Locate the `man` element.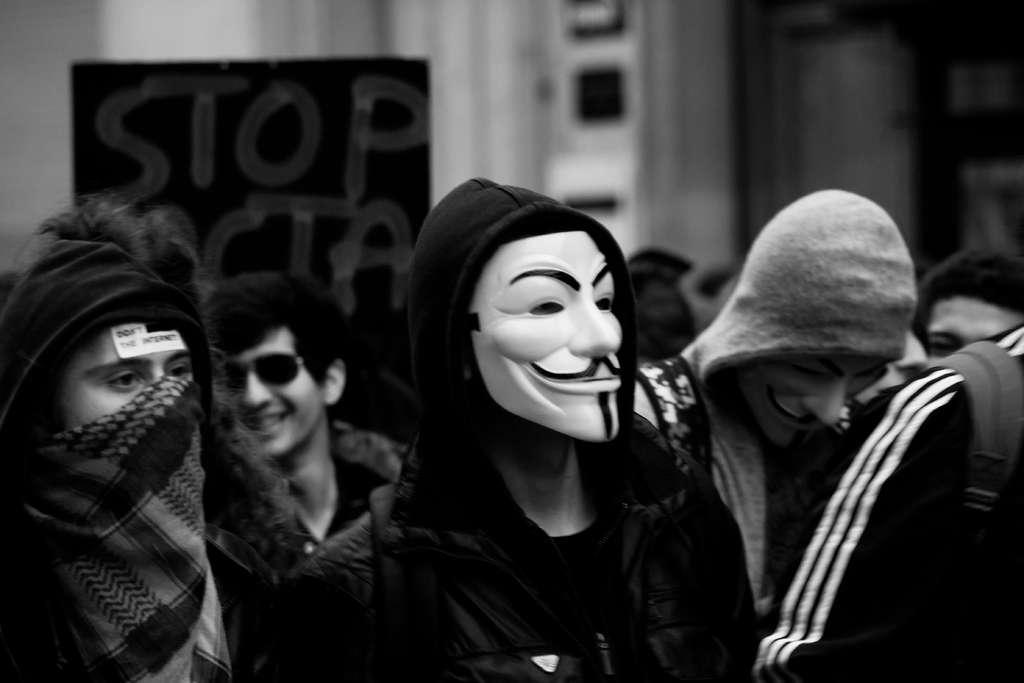
Element bbox: 0,235,305,681.
